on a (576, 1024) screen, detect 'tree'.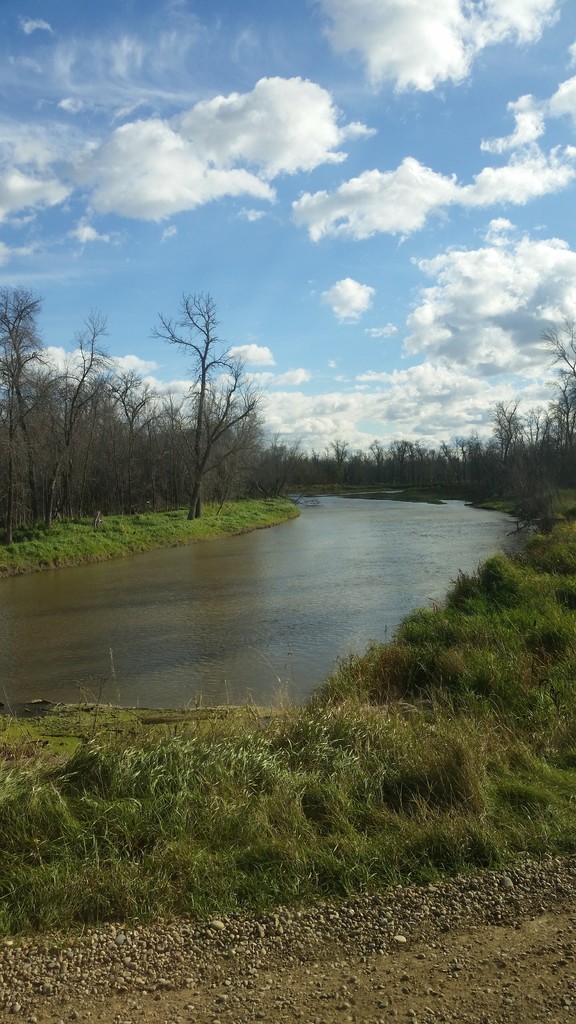
locate(330, 445, 362, 484).
